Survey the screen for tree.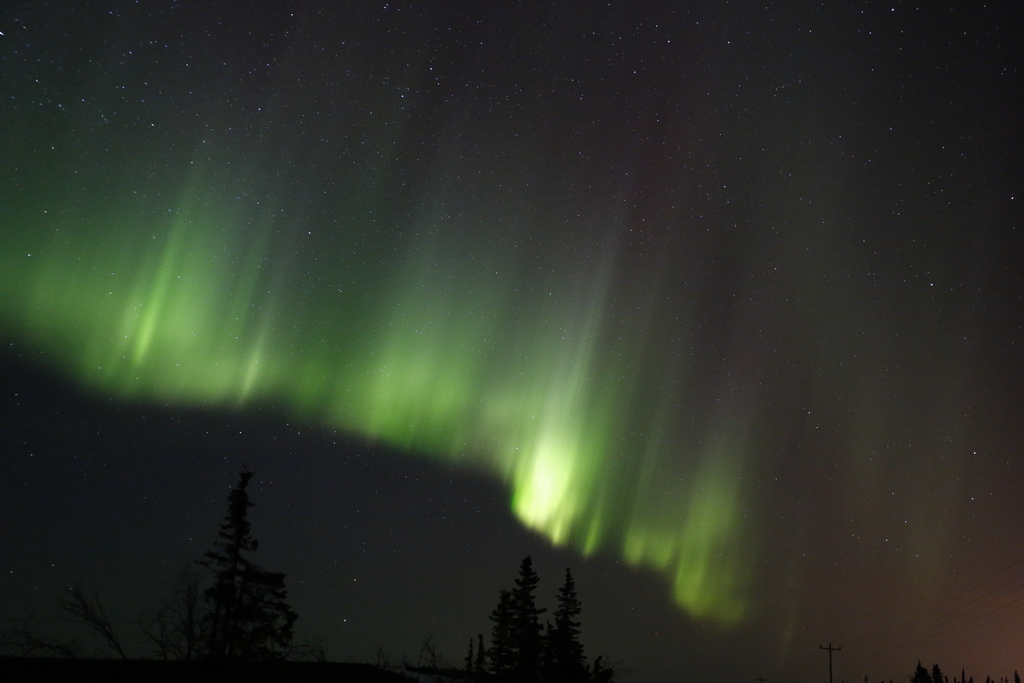
Survey found: [473, 561, 541, 682].
